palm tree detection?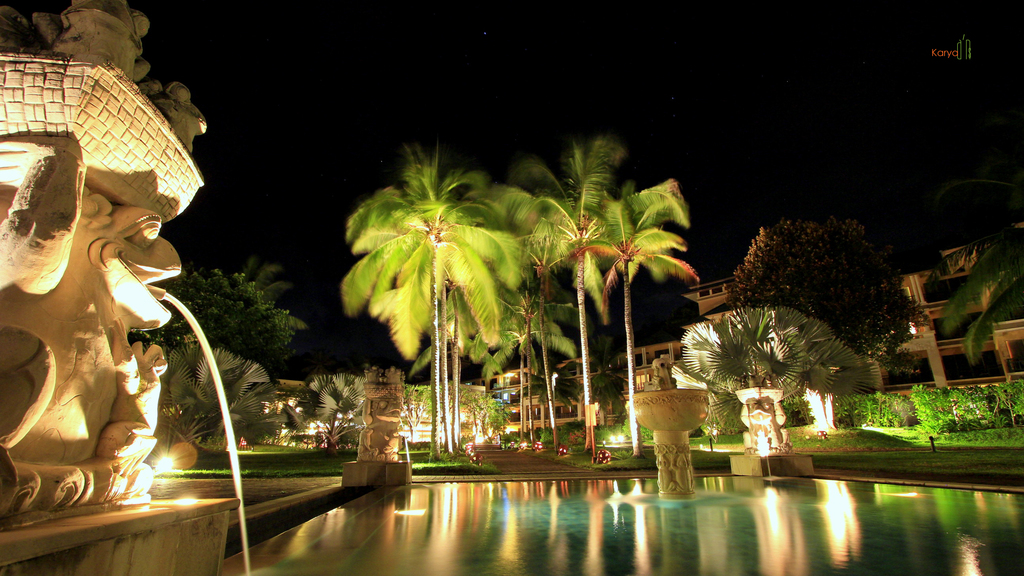
left=503, top=157, right=627, bottom=429
